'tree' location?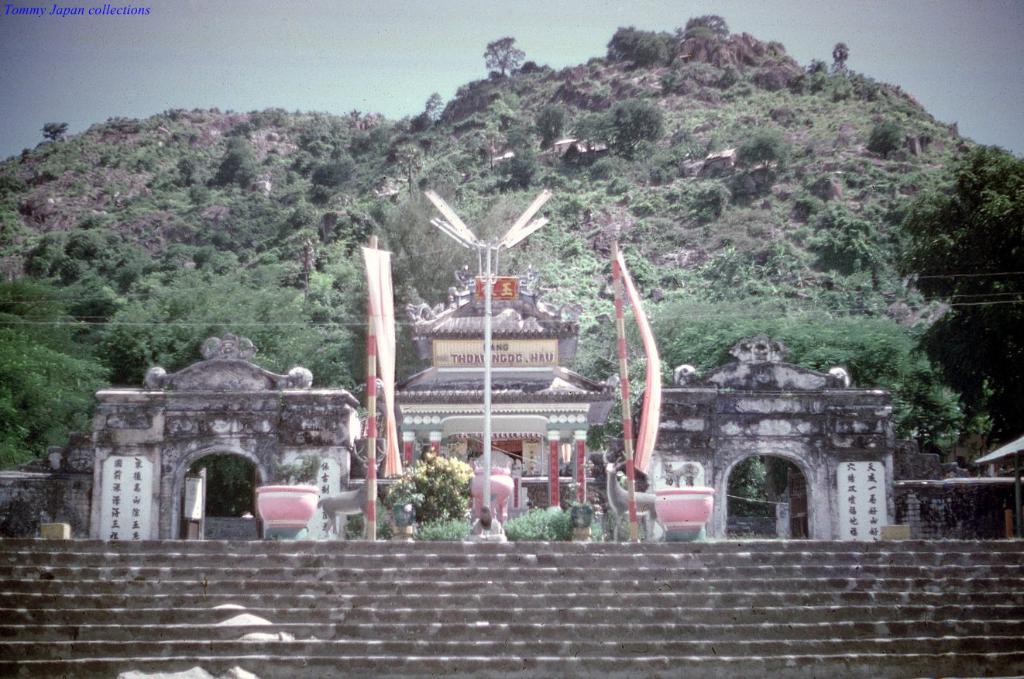
rect(108, 272, 342, 409)
